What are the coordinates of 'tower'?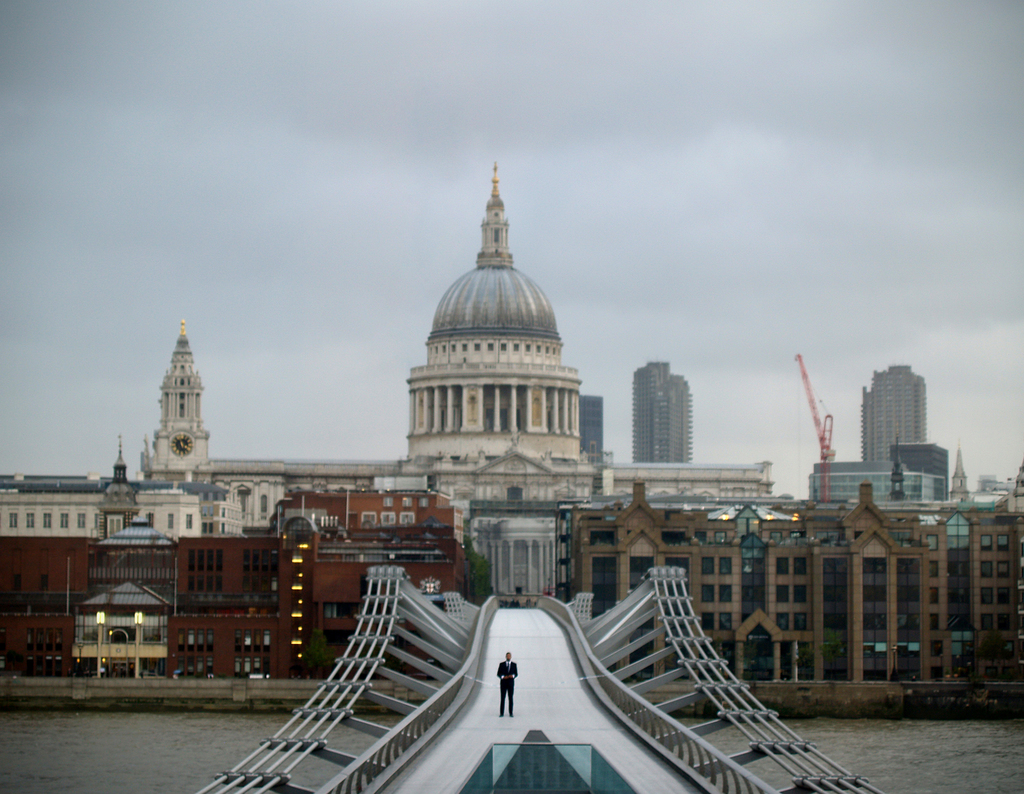
x1=402, y1=164, x2=584, y2=507.
